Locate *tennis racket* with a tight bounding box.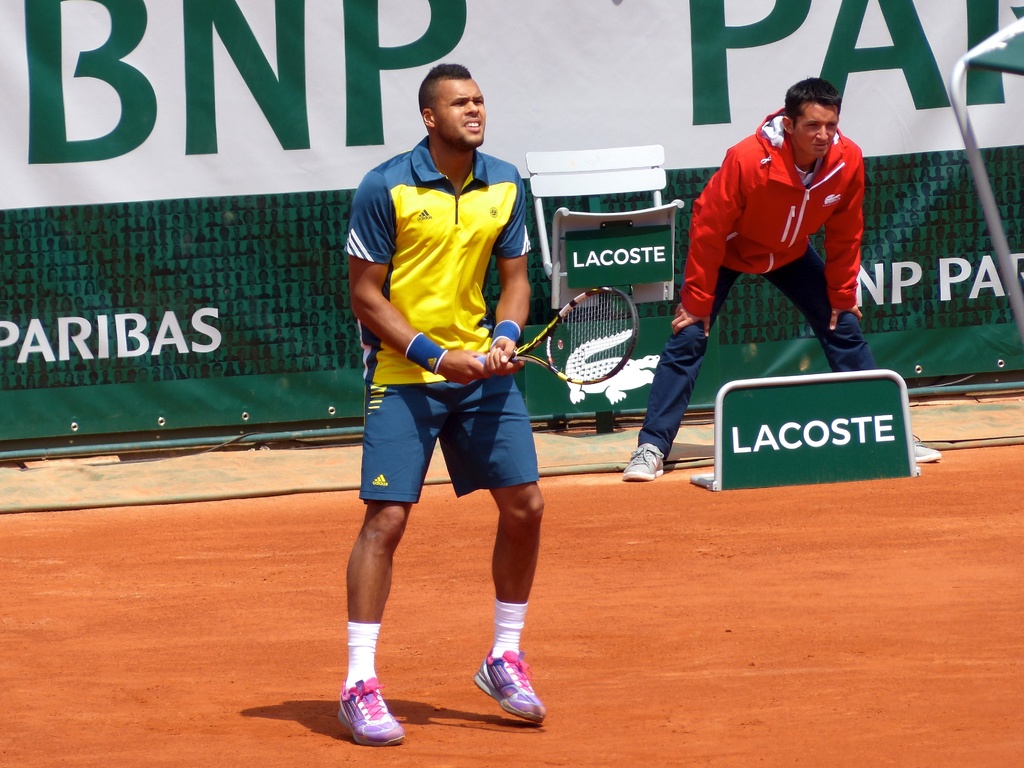
[474,284,643,386].
